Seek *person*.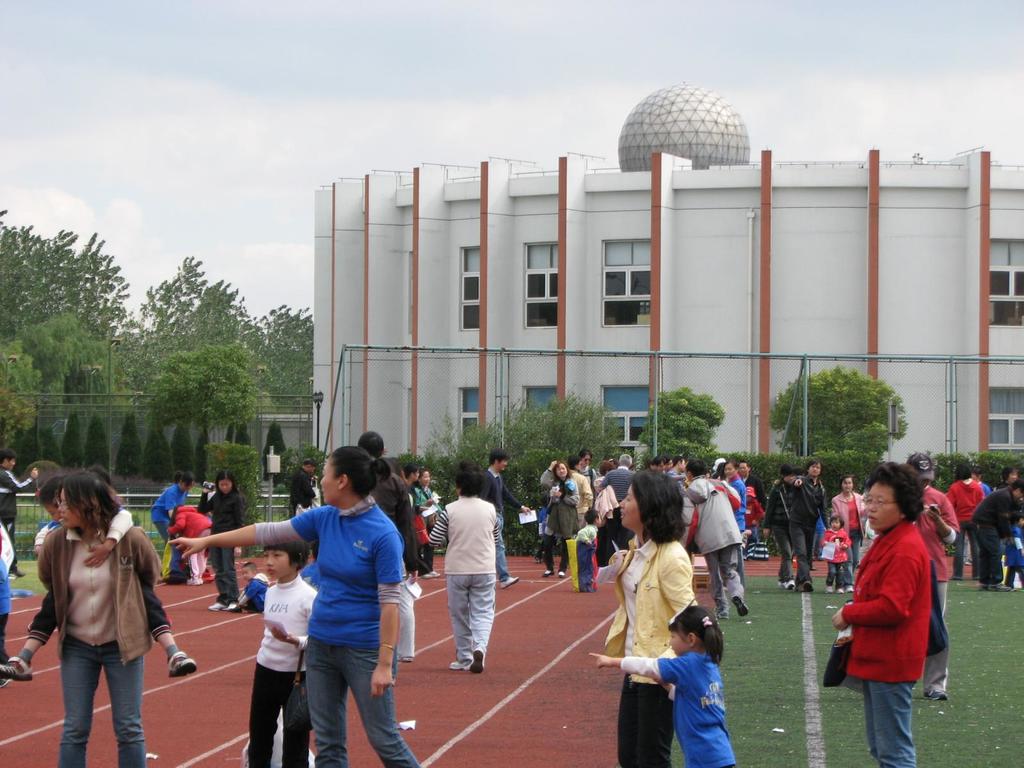
193, 474, 239, 614.
